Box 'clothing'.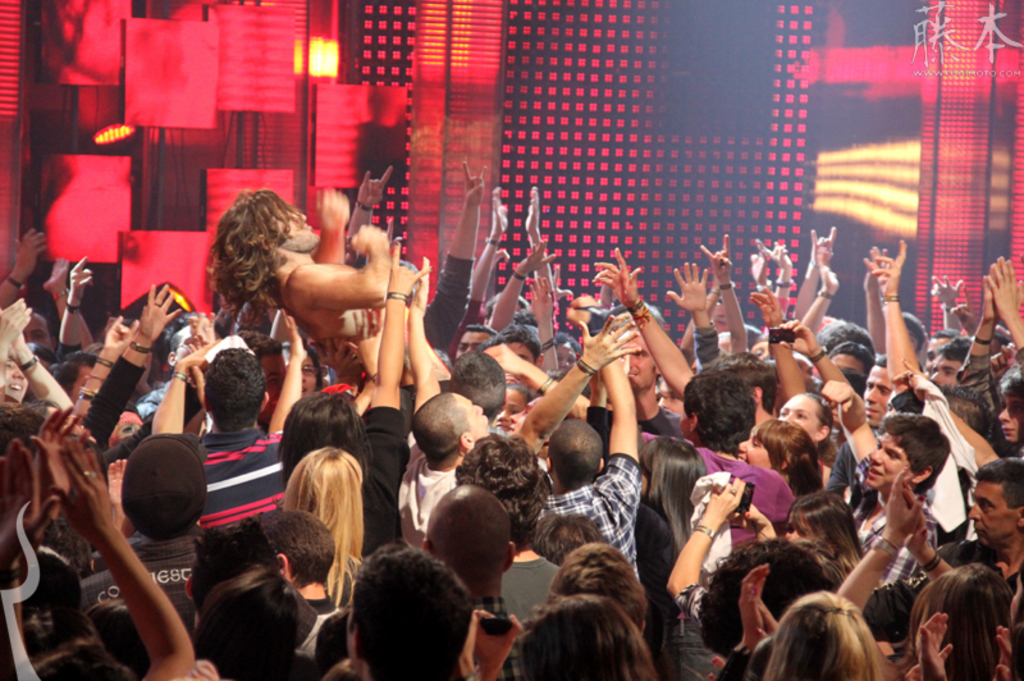
bbox=[188, 422, 280, 544].
